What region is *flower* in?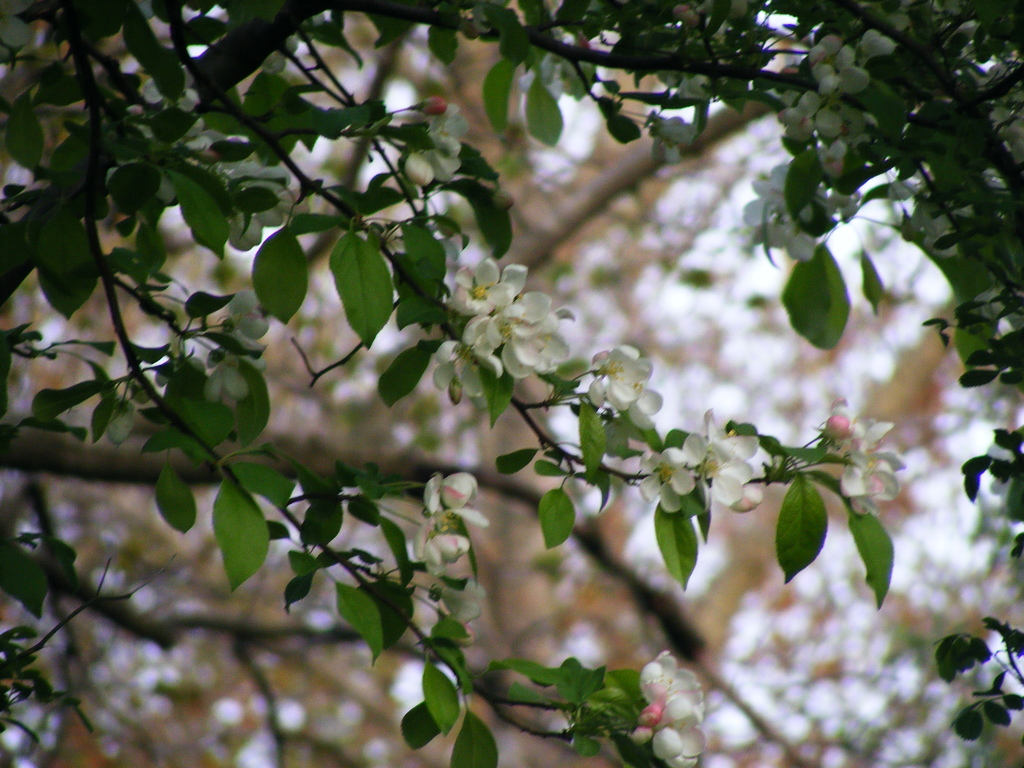
region(411, 90, 459, 118).
